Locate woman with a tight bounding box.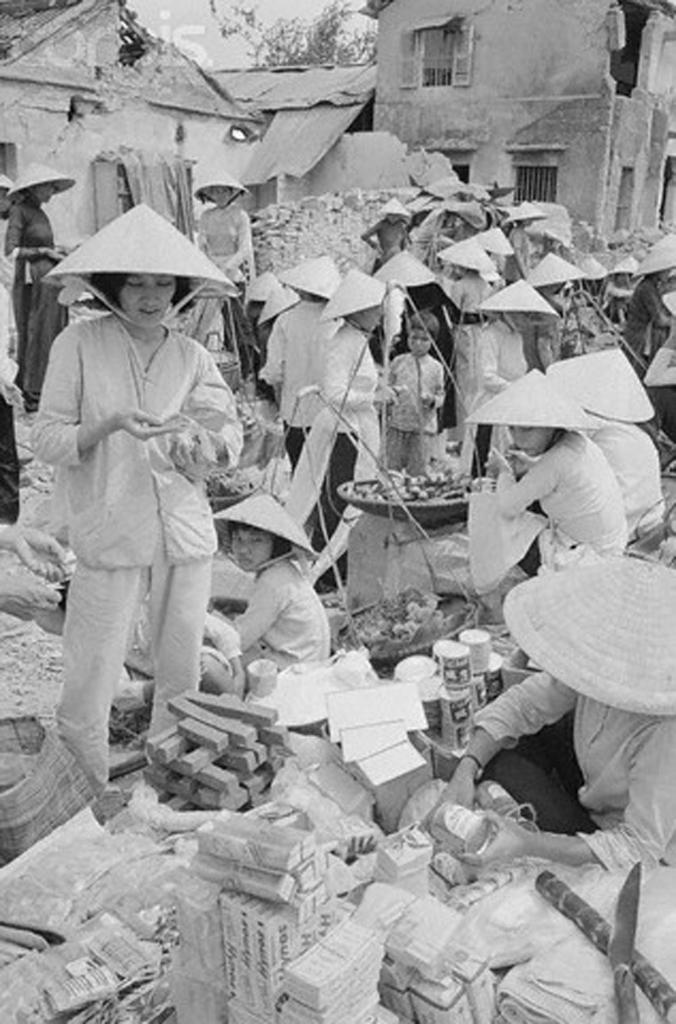
locate(471, 372, 623, 577).
